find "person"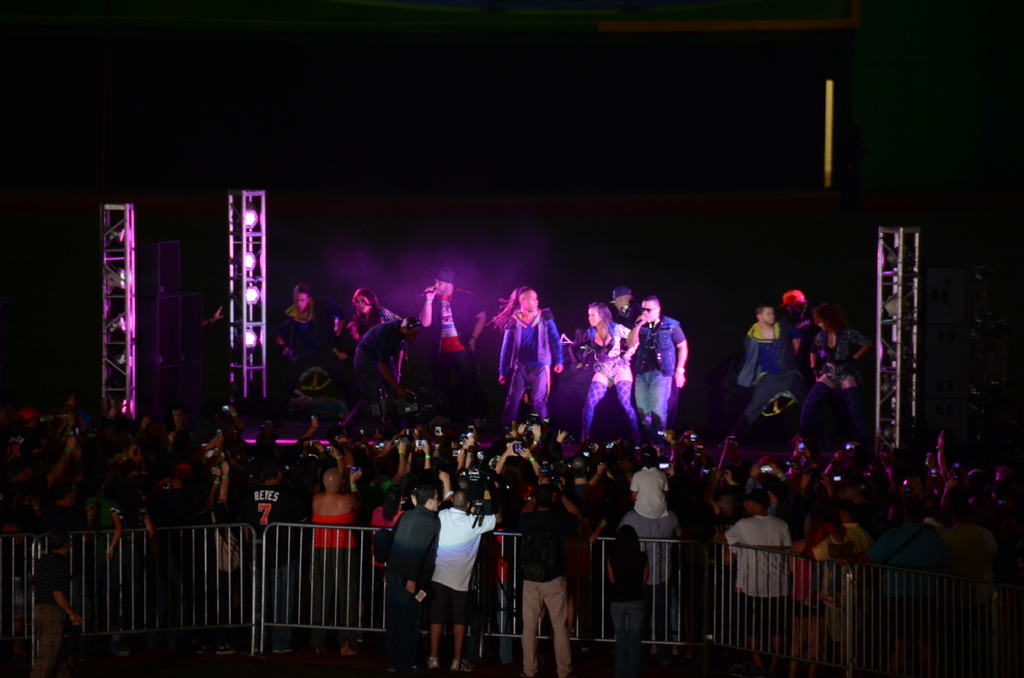
[273,283,333,419]
